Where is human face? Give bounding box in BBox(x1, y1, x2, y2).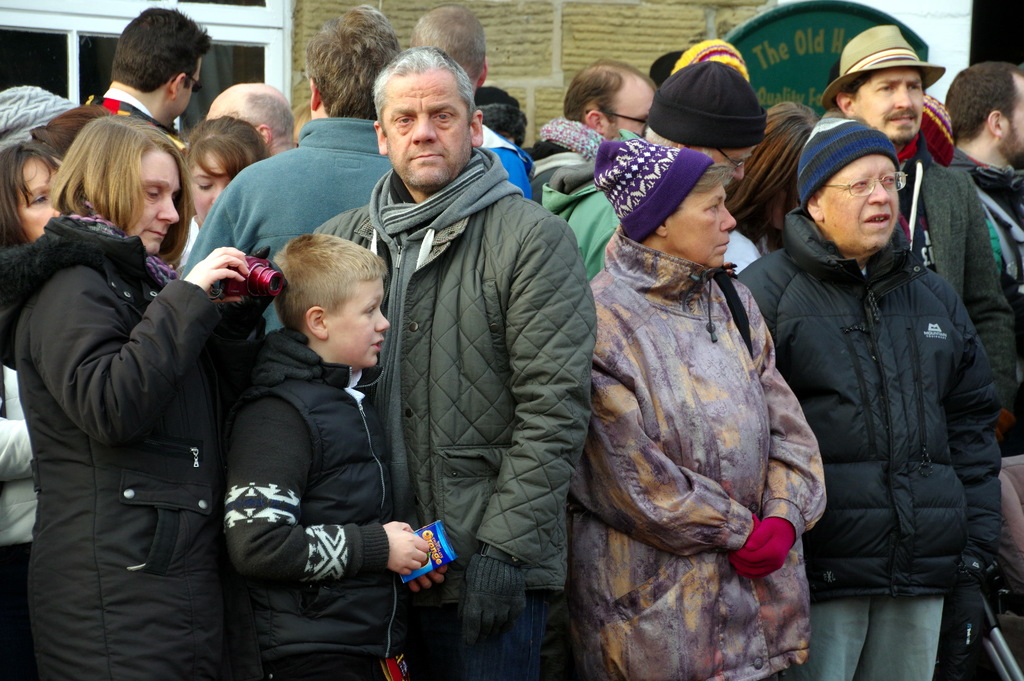
BBox(19, 156, 65, 236).
